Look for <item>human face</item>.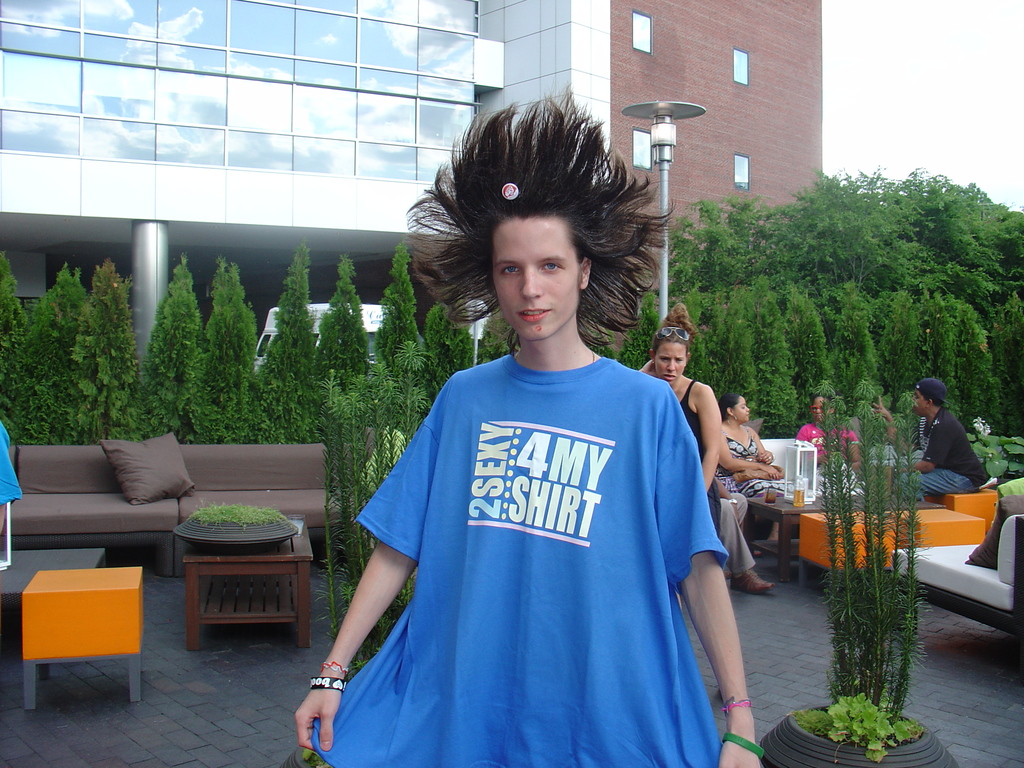
Found: l=652, t=342, r=687, b=383.
